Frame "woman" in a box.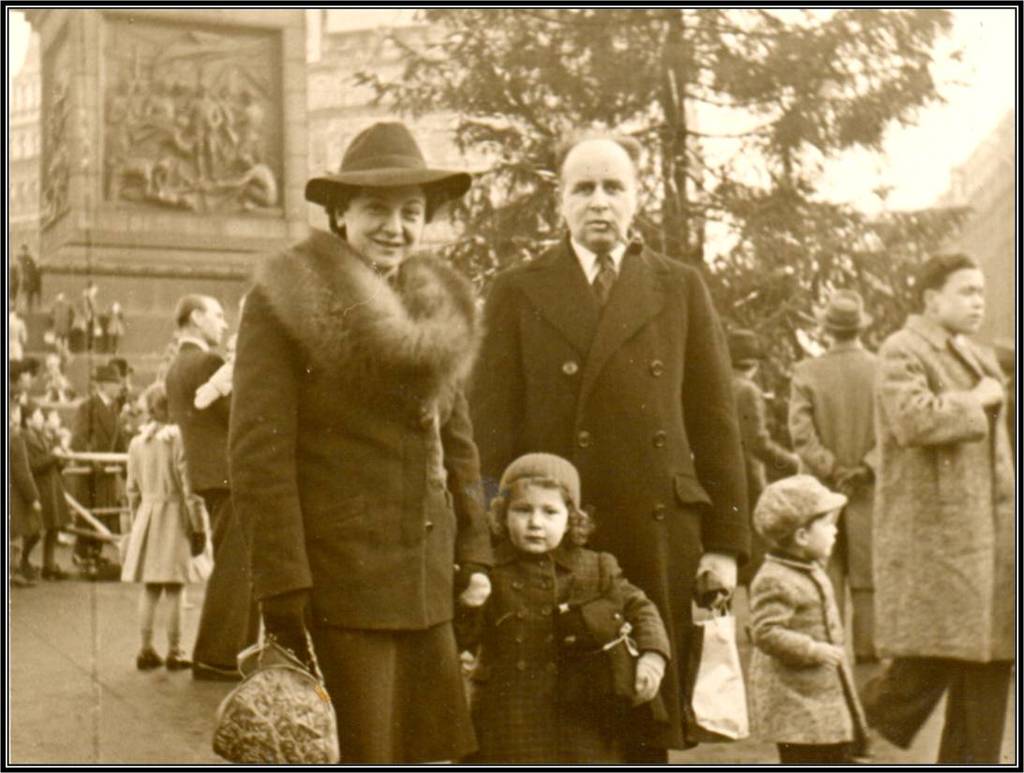
Rect(195, 111, 495, 740).
